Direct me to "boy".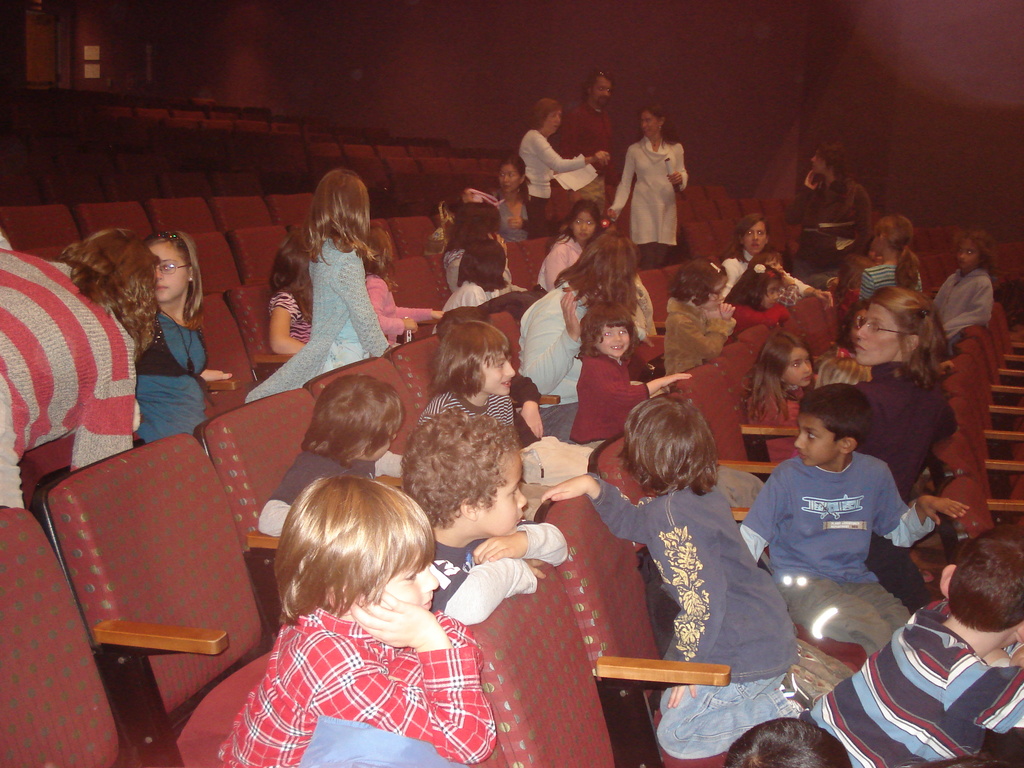
Direction: [541,401,849,759].
